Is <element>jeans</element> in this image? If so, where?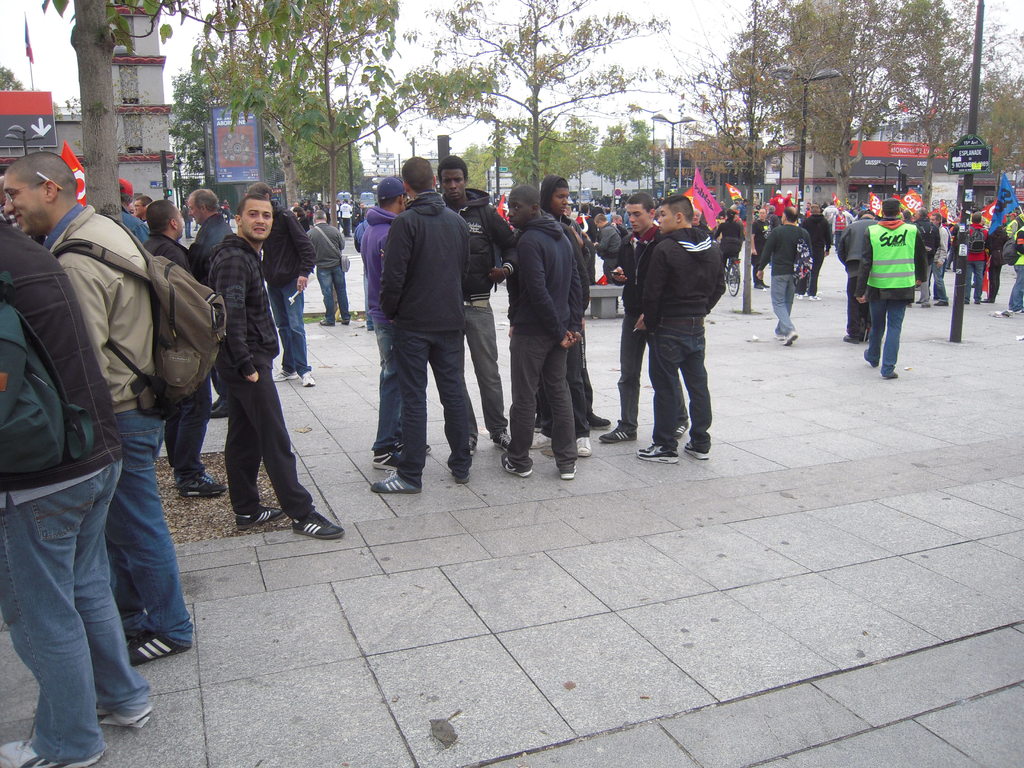
Yes, at [x1=502, y1=322, x2=570, y2=470].
